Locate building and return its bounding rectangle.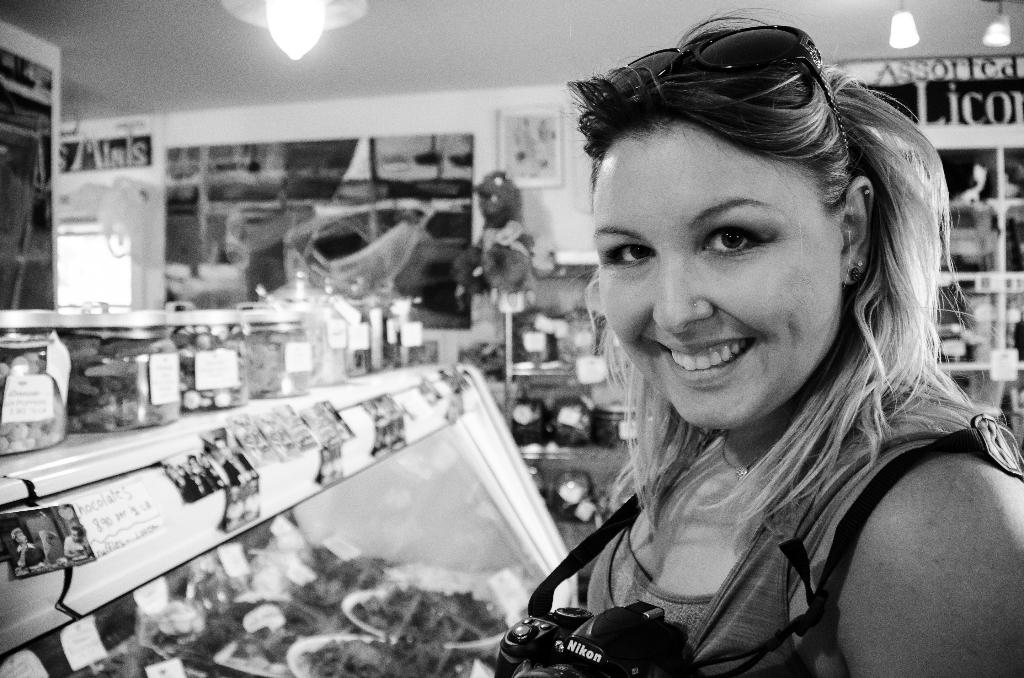
left=0, top=1, right=1020, bottom=677.
